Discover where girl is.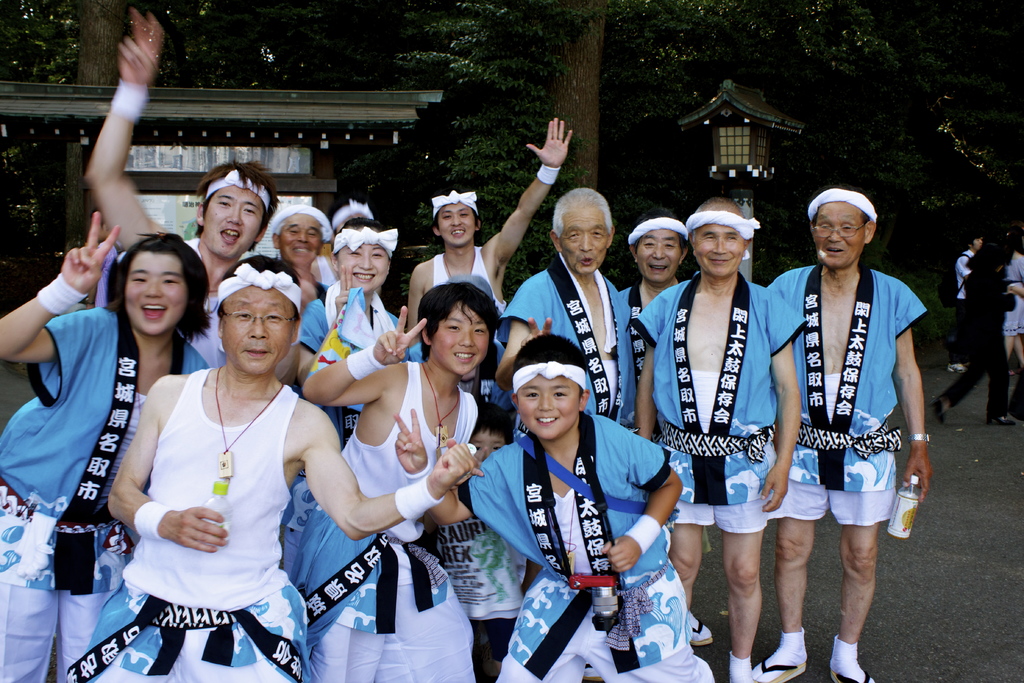
Discovered at (291,212,410,446).
